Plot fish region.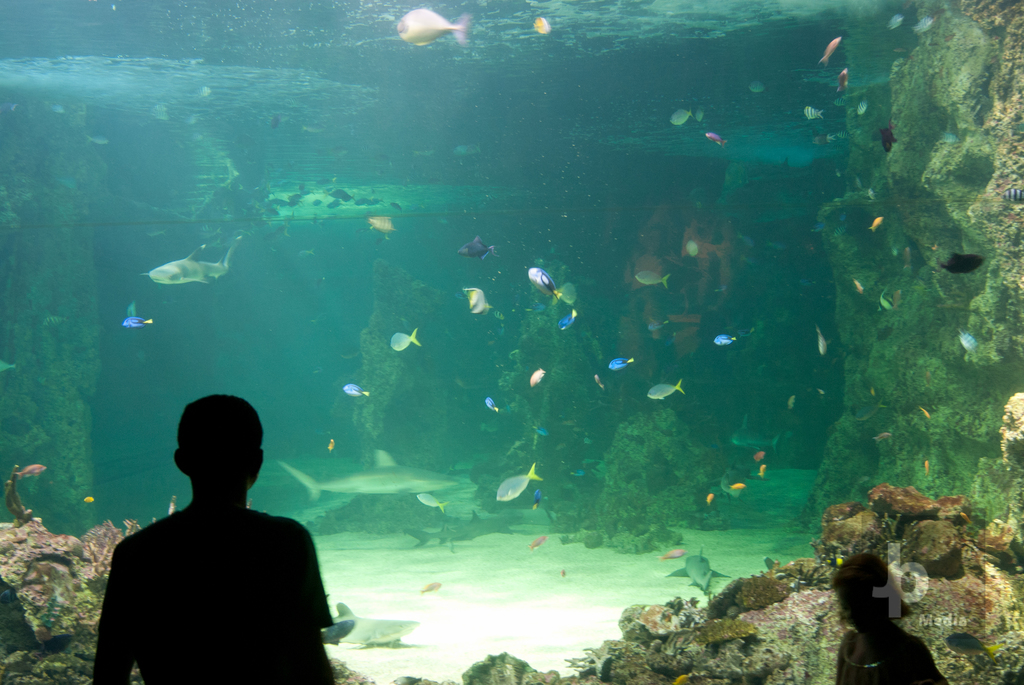
Plotted at bbox=[660, 546, 686, 563].
